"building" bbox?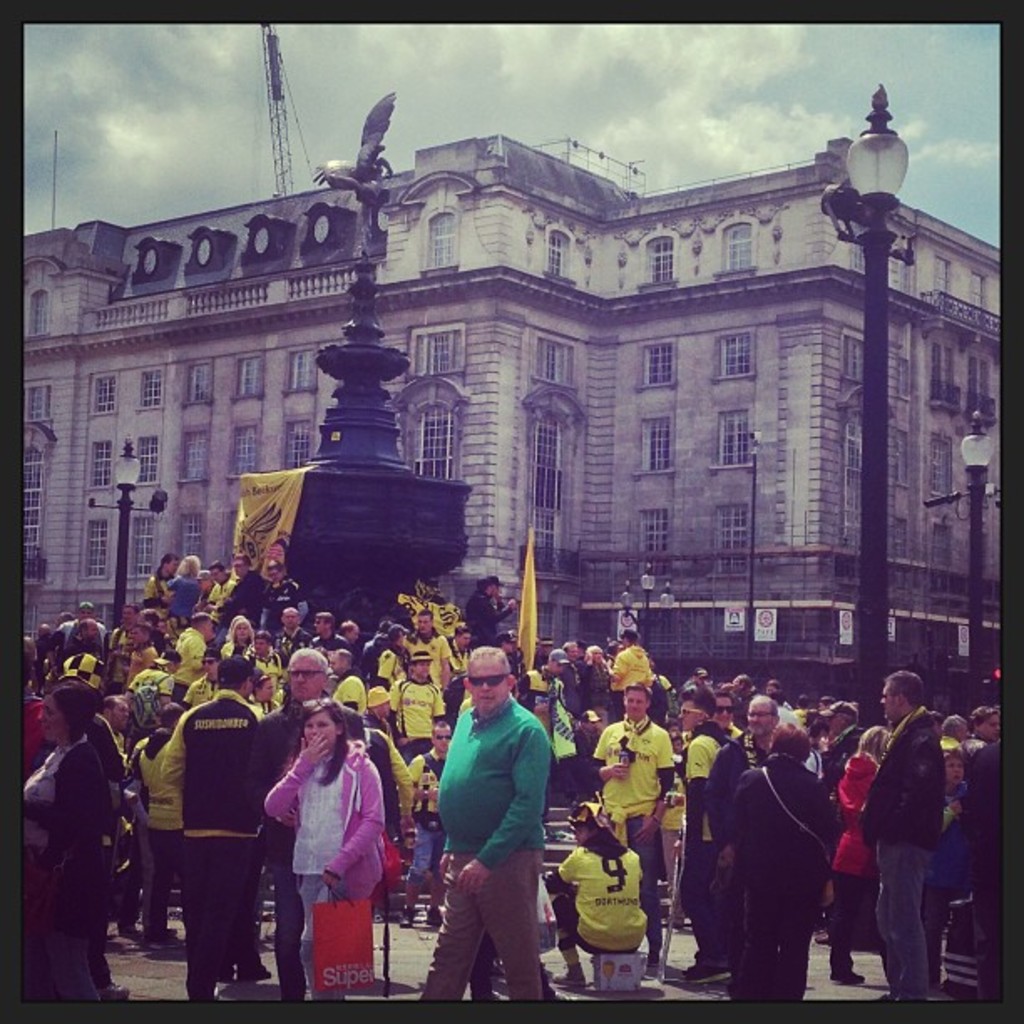
select_region(22, 127, 997, 658)
